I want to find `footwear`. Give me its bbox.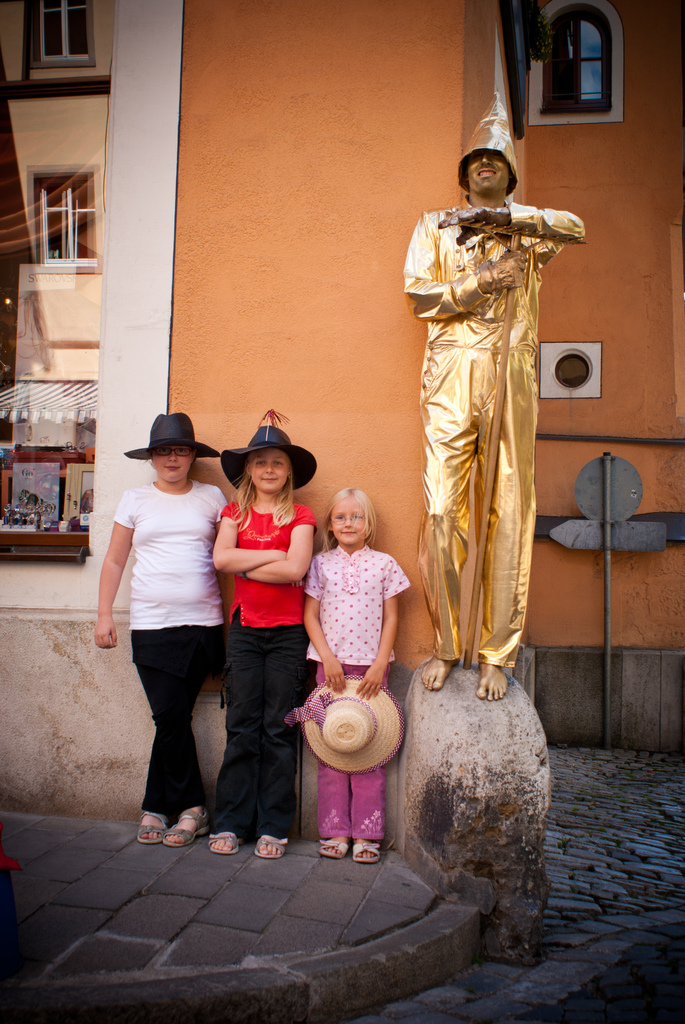
box=[318, 832, 344, 856].
